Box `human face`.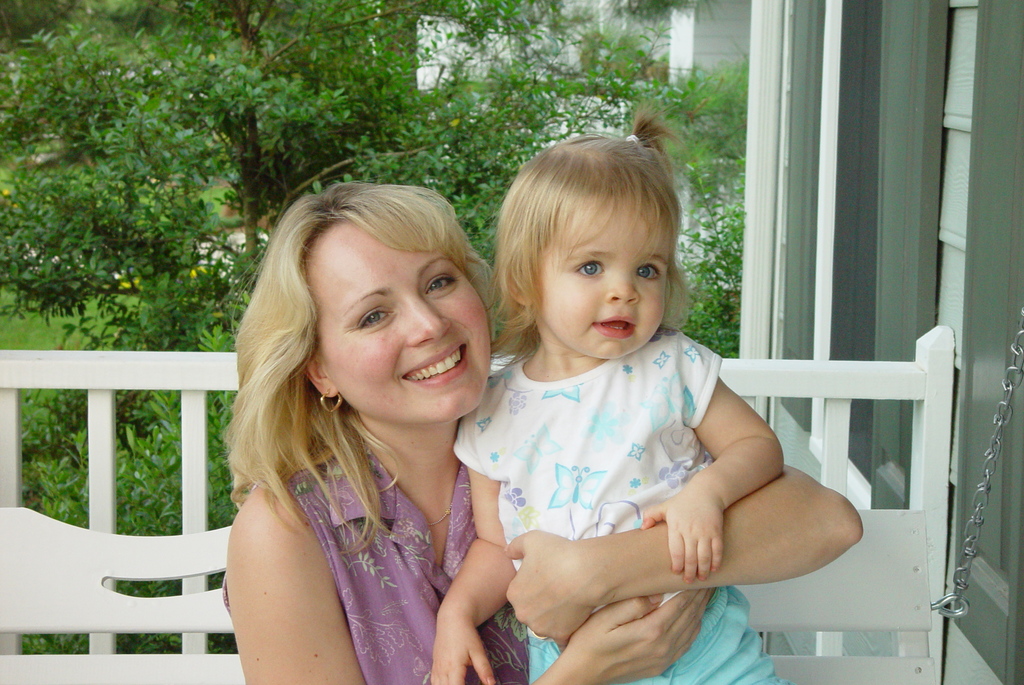
locate(516, 188, 679, 364).
